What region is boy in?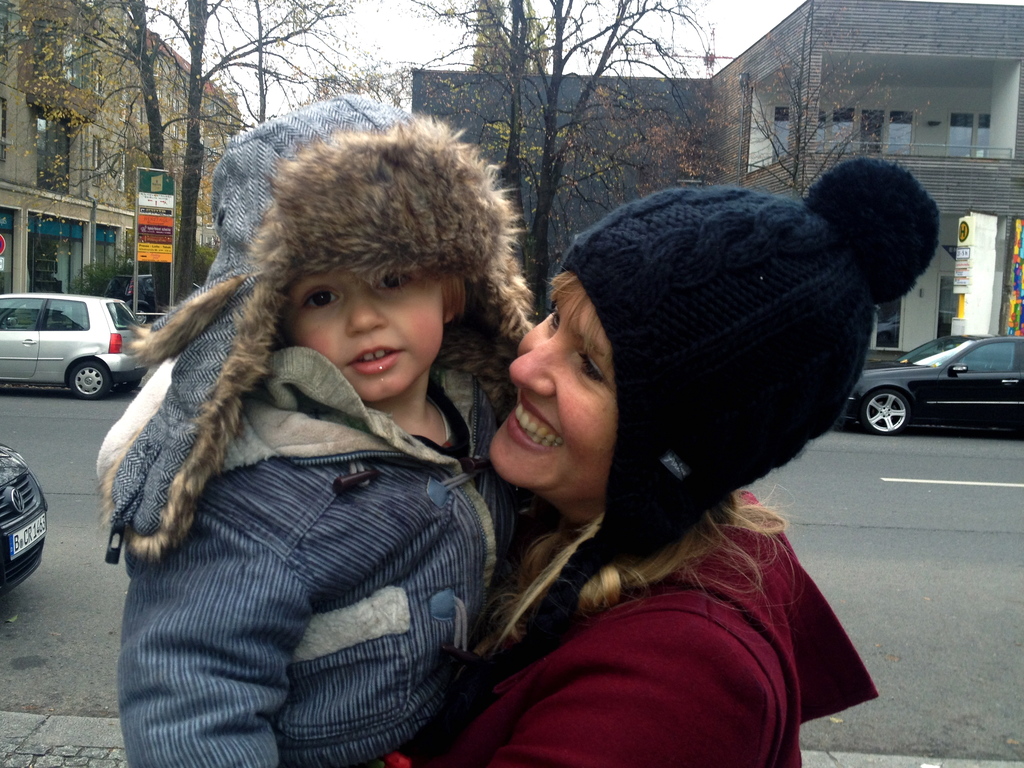
(x1=92, y1=91, x2=553, y2=767).
